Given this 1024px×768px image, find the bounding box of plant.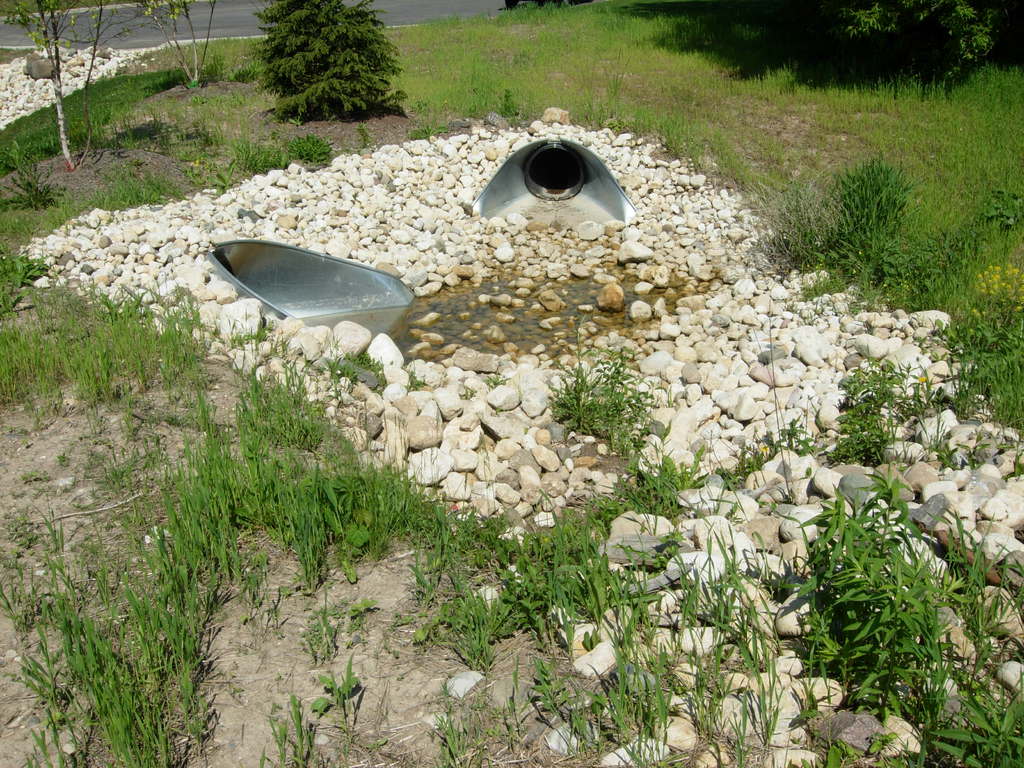
[411,0,1023,145].
